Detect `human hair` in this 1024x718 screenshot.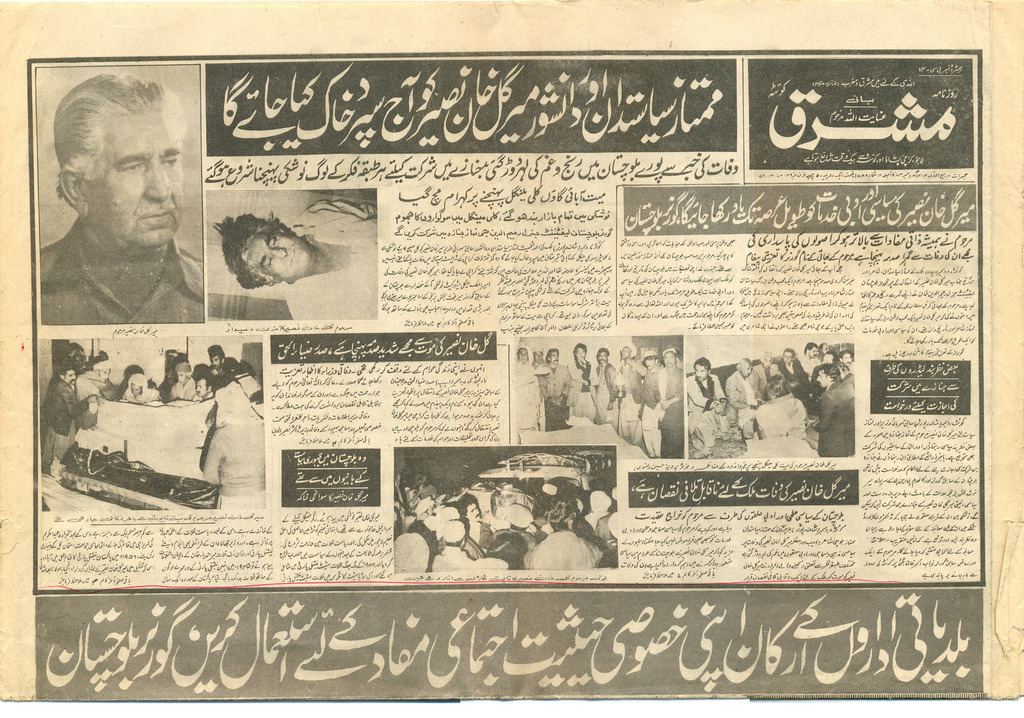
Detection: box=[692, 353, 708, 372].
